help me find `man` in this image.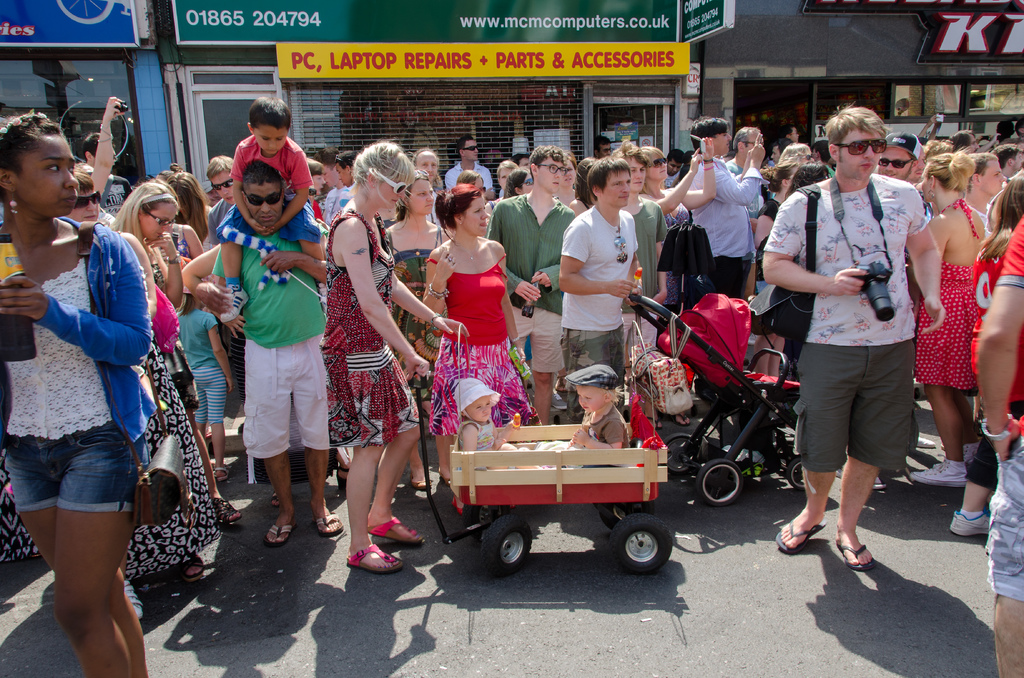
Found it: 991/142/1023/177.
